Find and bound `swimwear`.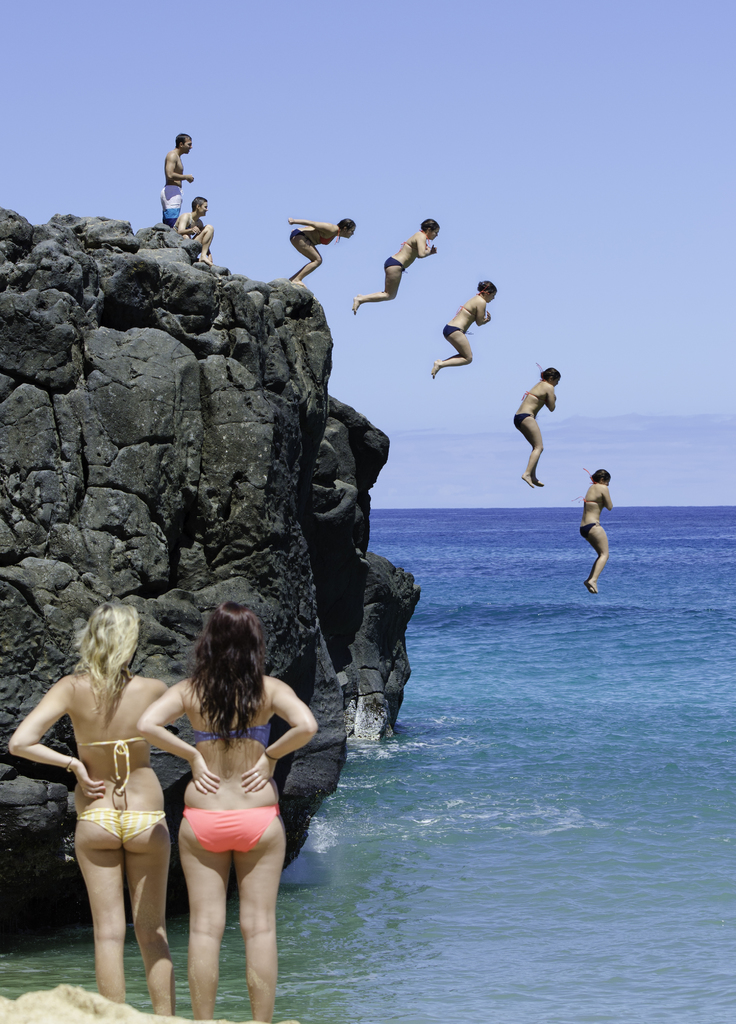
Bound: pyautogui.locateOnScreen(441, 321, 469, 338).
